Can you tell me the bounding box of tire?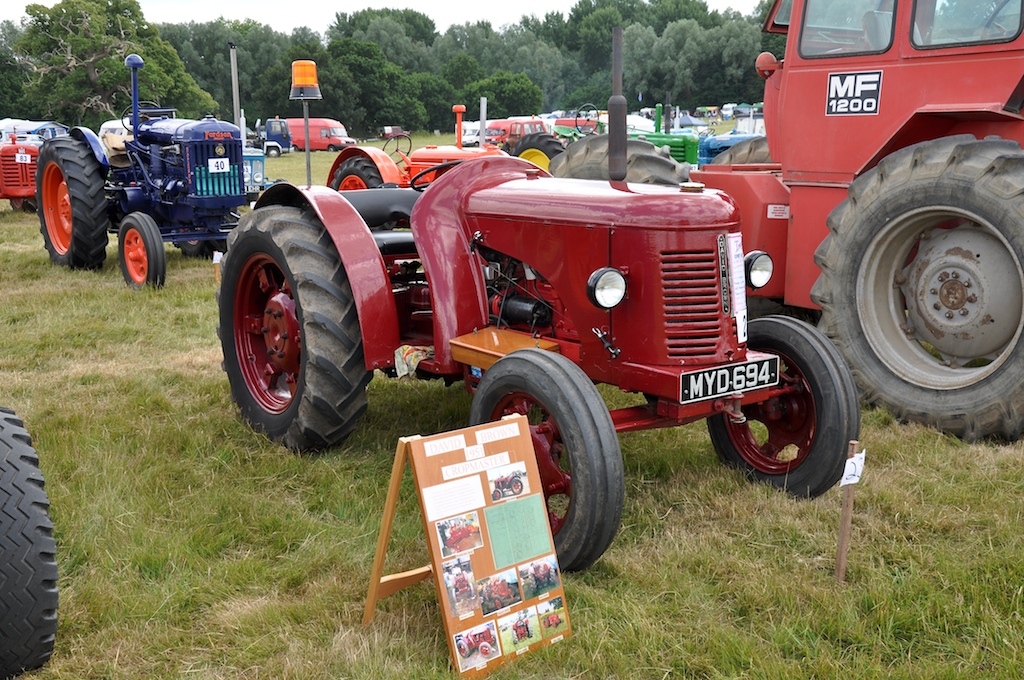
(262, 143, 281, 156).
